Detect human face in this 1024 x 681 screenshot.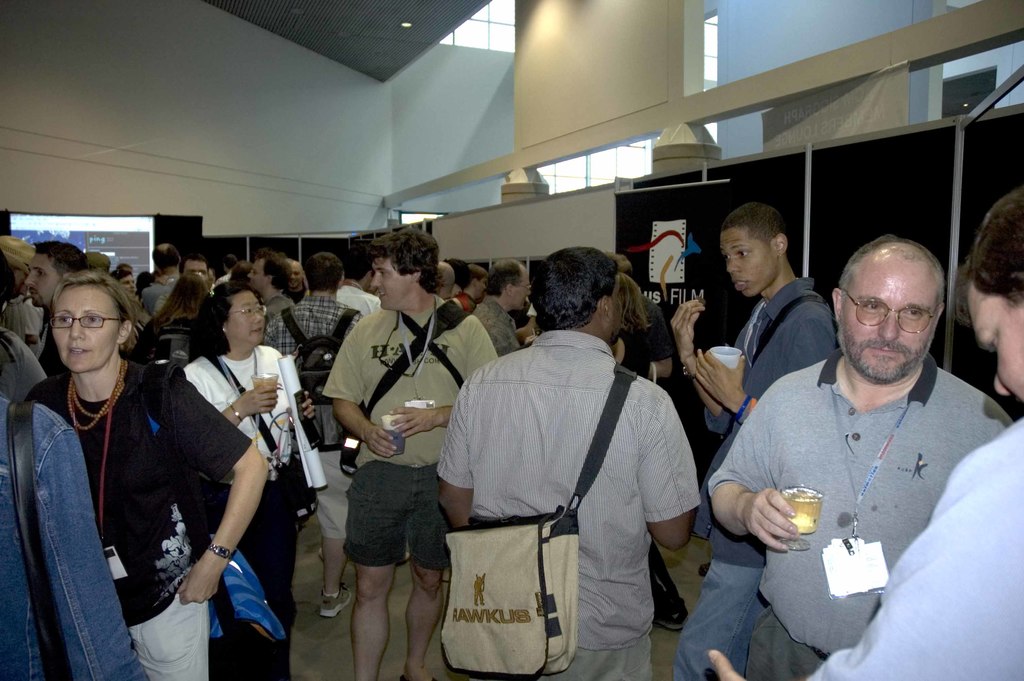
Detection: l=50, t=286, r=121, b=375.
